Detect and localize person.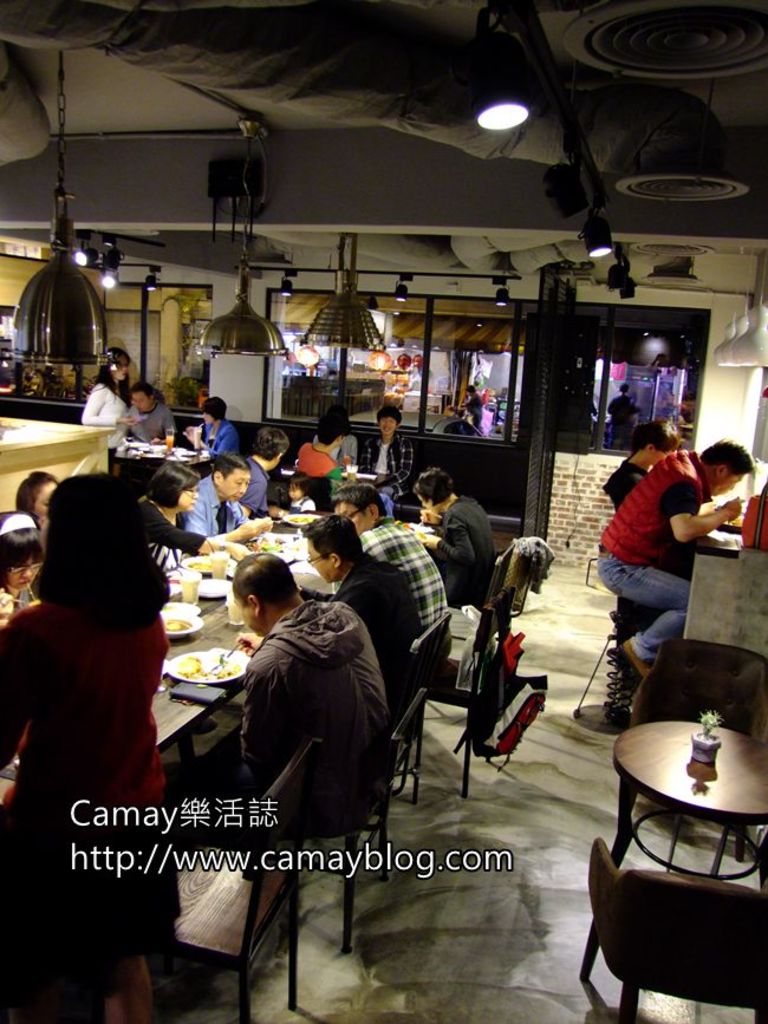
Localized at detection(239, 416, 291, 517).
